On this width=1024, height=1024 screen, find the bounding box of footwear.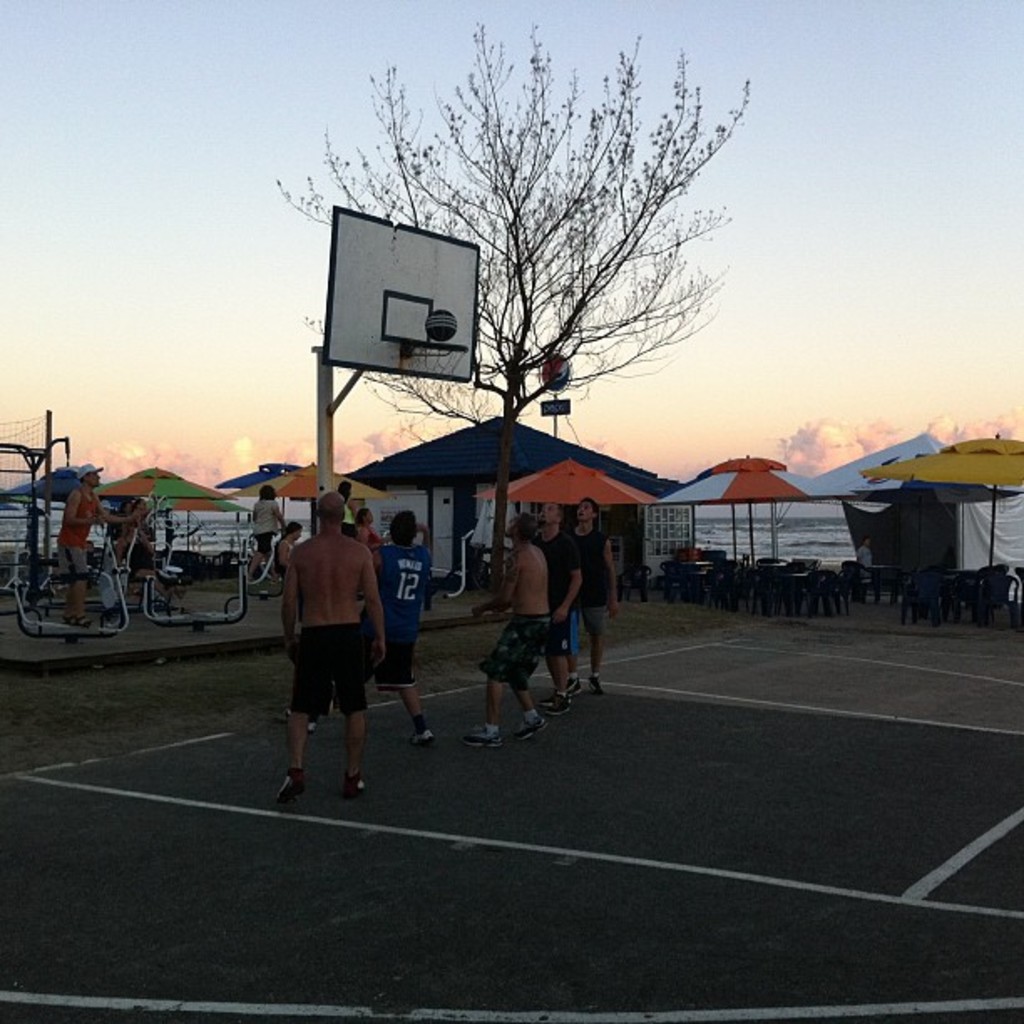
Bounding box: 69 624 84 643.
